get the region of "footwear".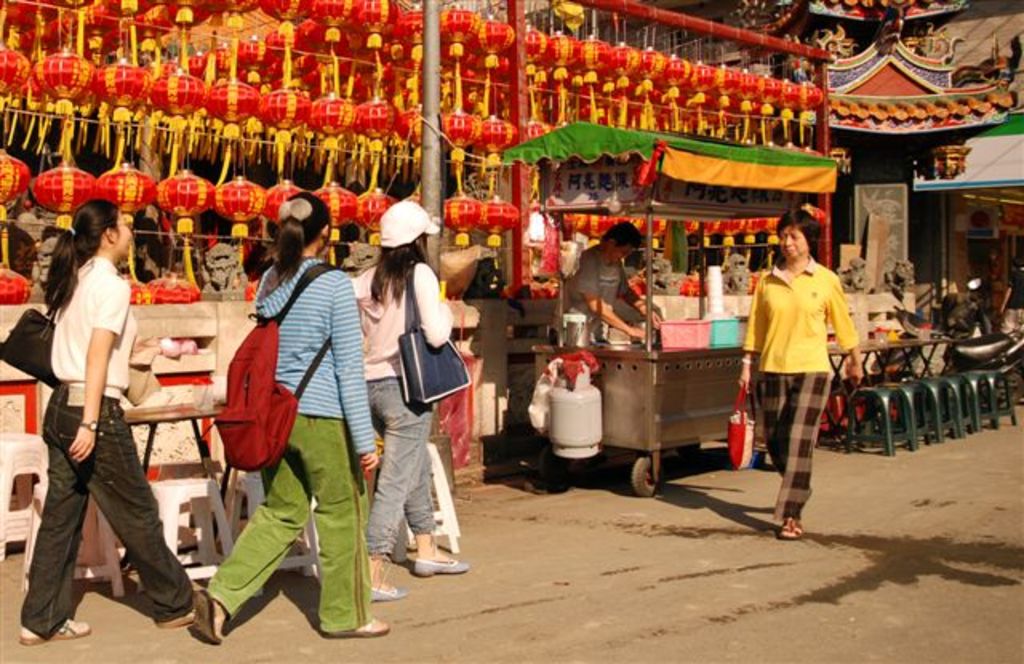
<bbox>154, 606, 197, 632</bbox>.
